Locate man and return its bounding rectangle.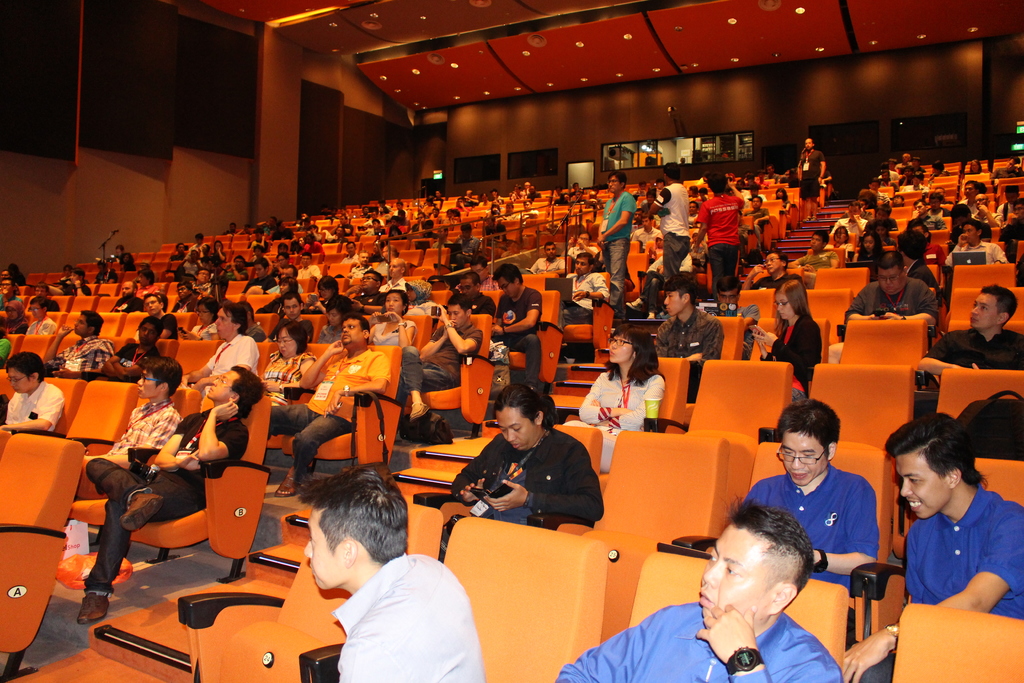
select_region(82, 364, 266, 627).
